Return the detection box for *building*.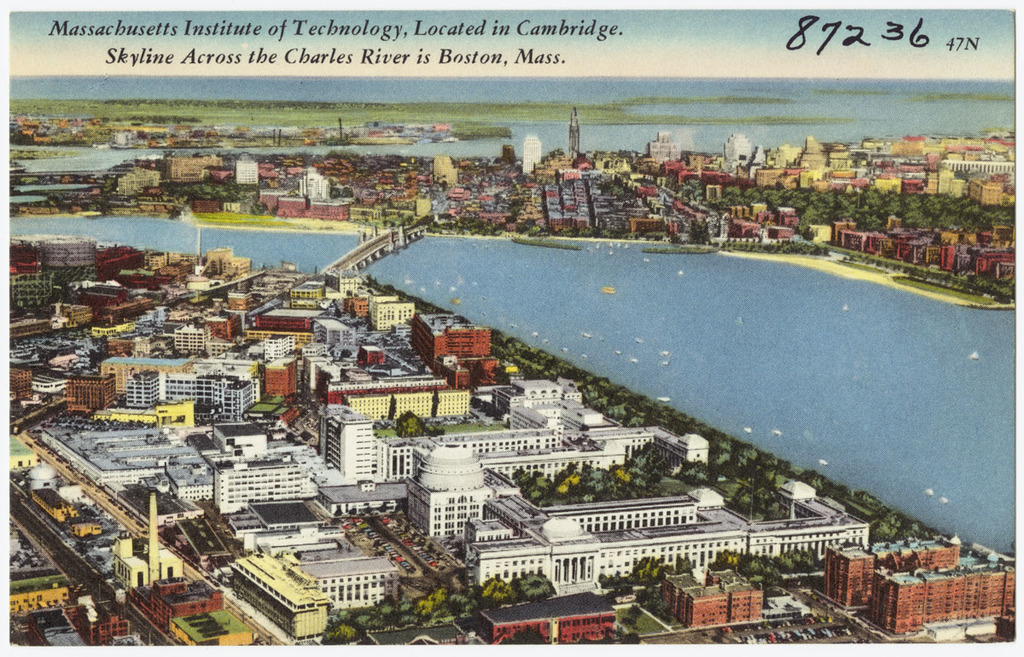
518, 131, 545, 174.
